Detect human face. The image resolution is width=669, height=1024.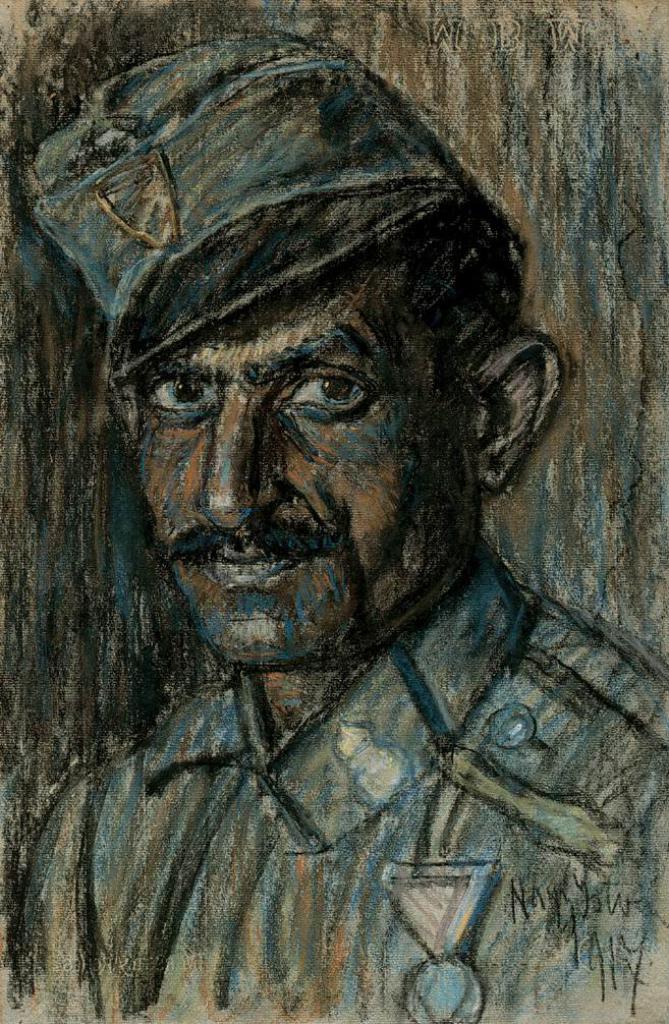
left=124, top=258, right=483, bottom=675.
